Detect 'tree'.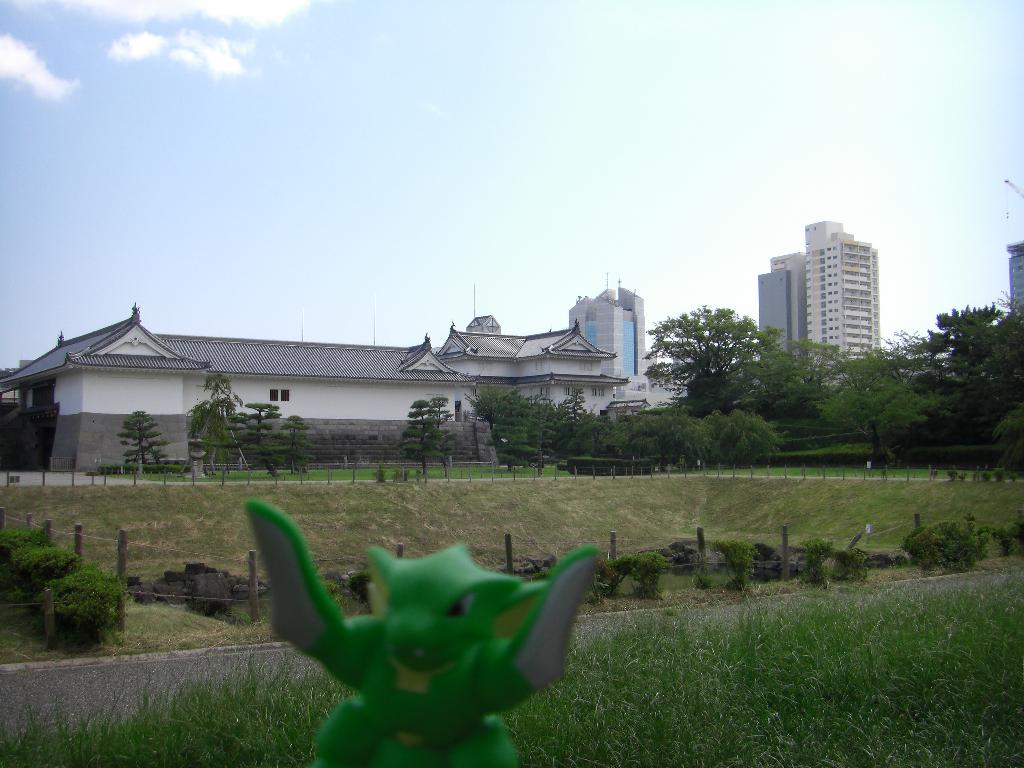
Detected at crop(267, 422, 319, 478).
